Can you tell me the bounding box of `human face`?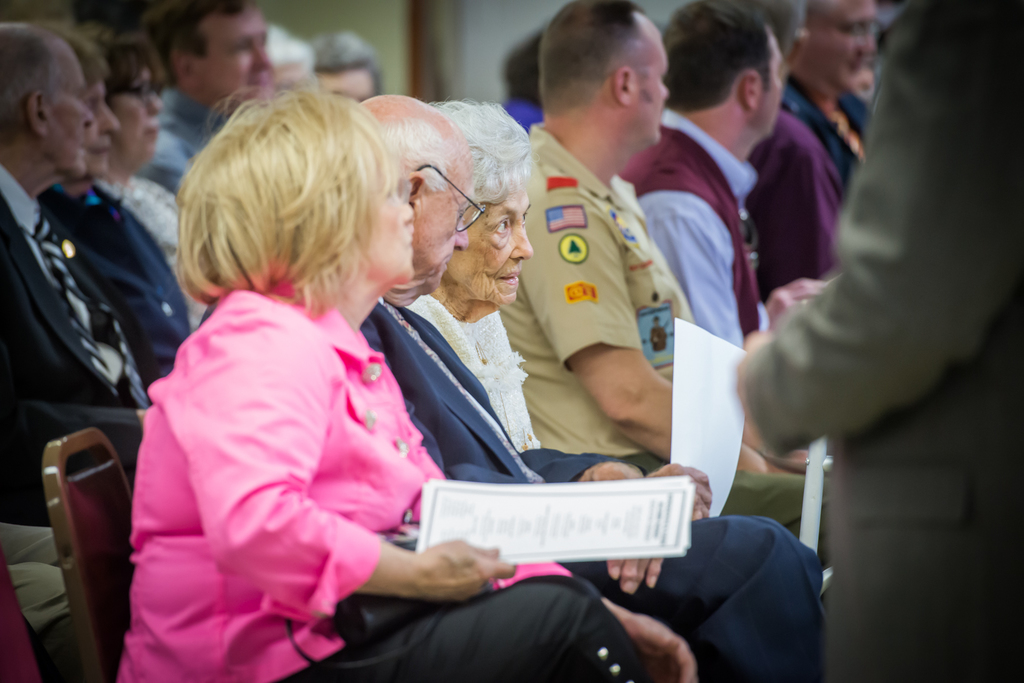
bbox=[125, 71, 163, 167].
